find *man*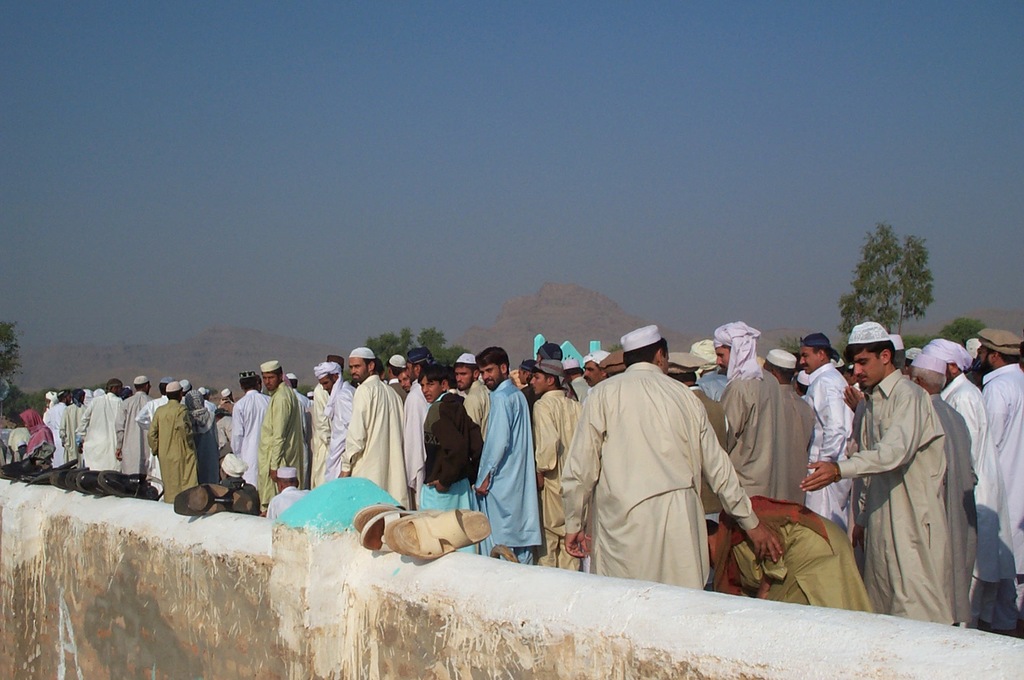
(x1=308, y1=353, x2=354, y2=488)
